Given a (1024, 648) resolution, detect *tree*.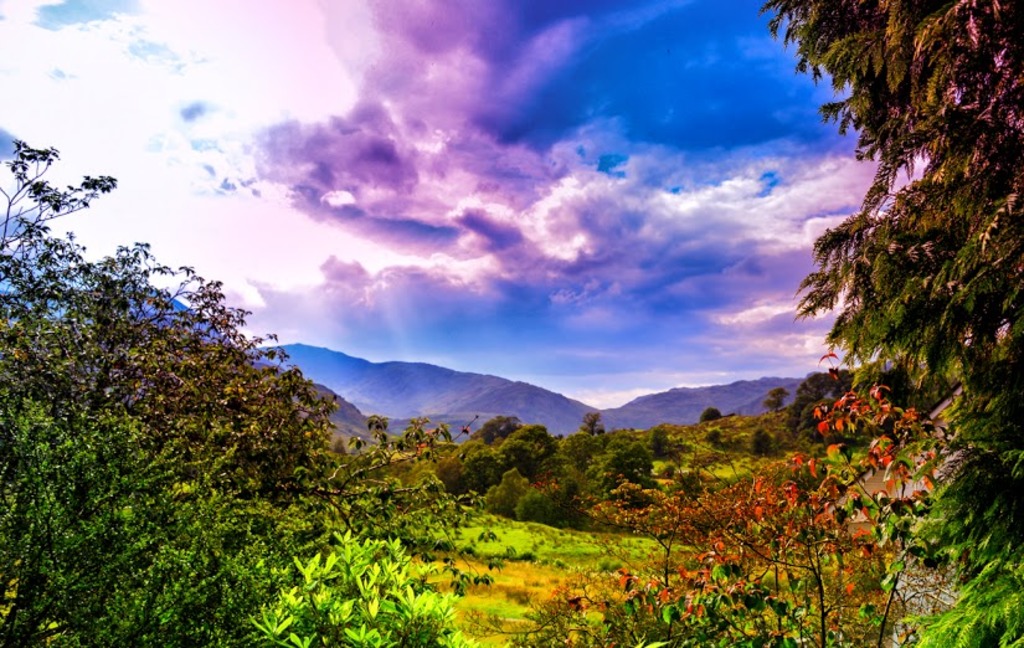
box(474, 411, 520, 443).
